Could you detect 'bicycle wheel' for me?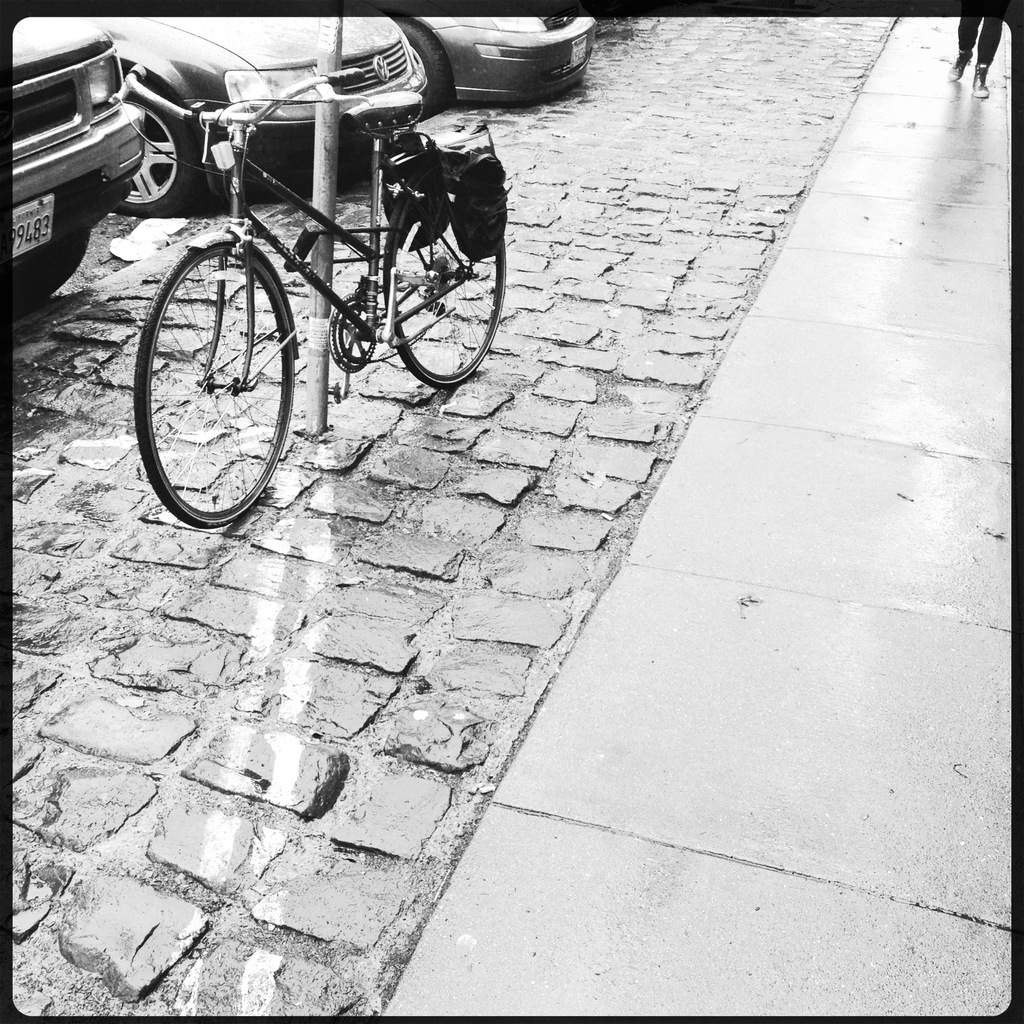
Detection result: rect(382, 180, 506, 390).
